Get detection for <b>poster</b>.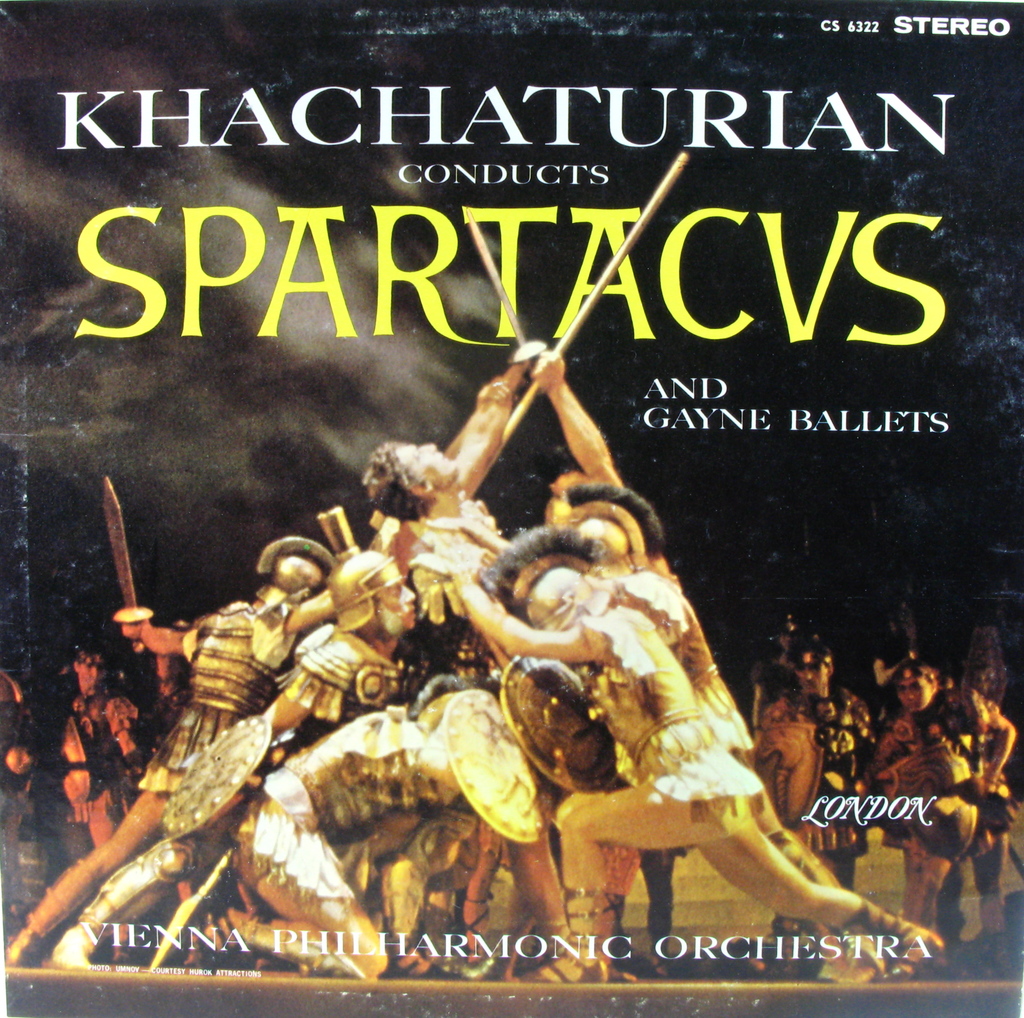
Detection: detection(0, 0, 1023, 1017).
